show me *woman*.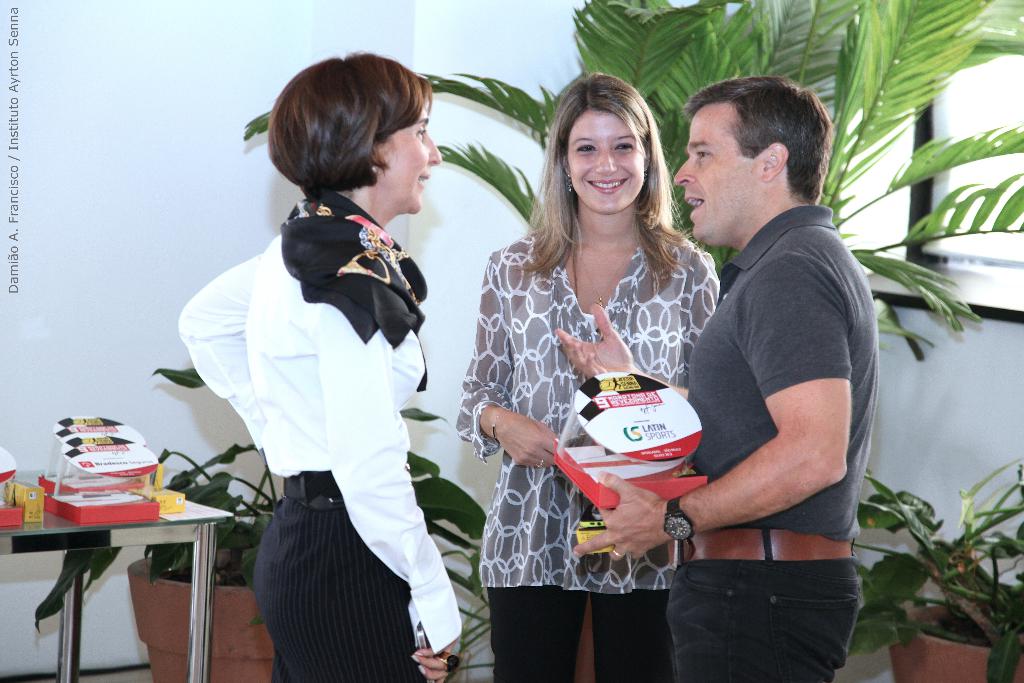
*woman* is here: 465:76:739:669.
